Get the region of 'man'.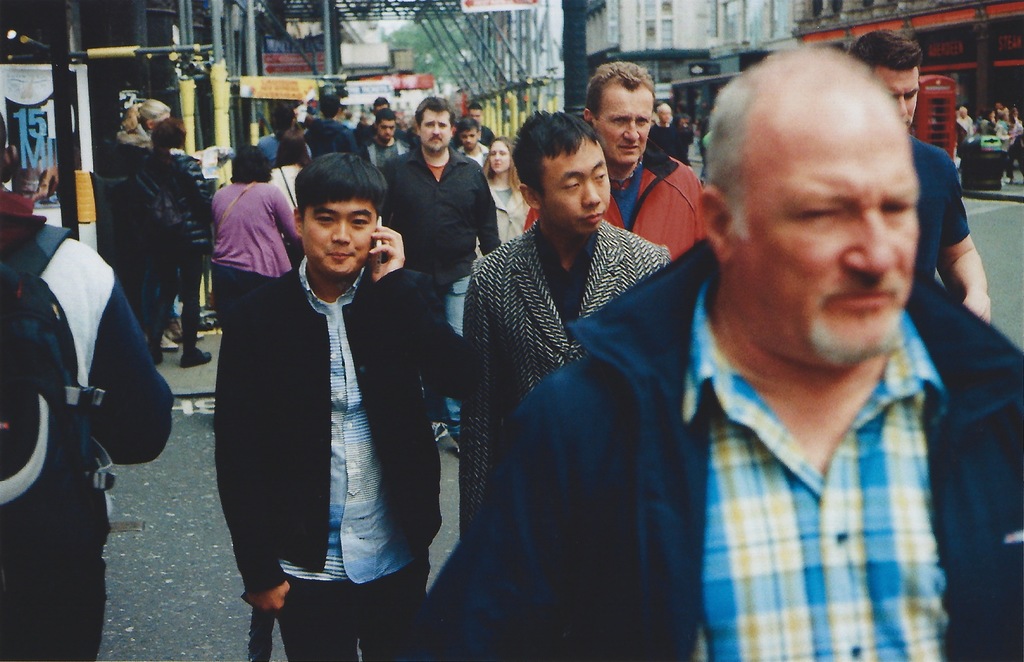
detection(248, 101, 312, 174).
